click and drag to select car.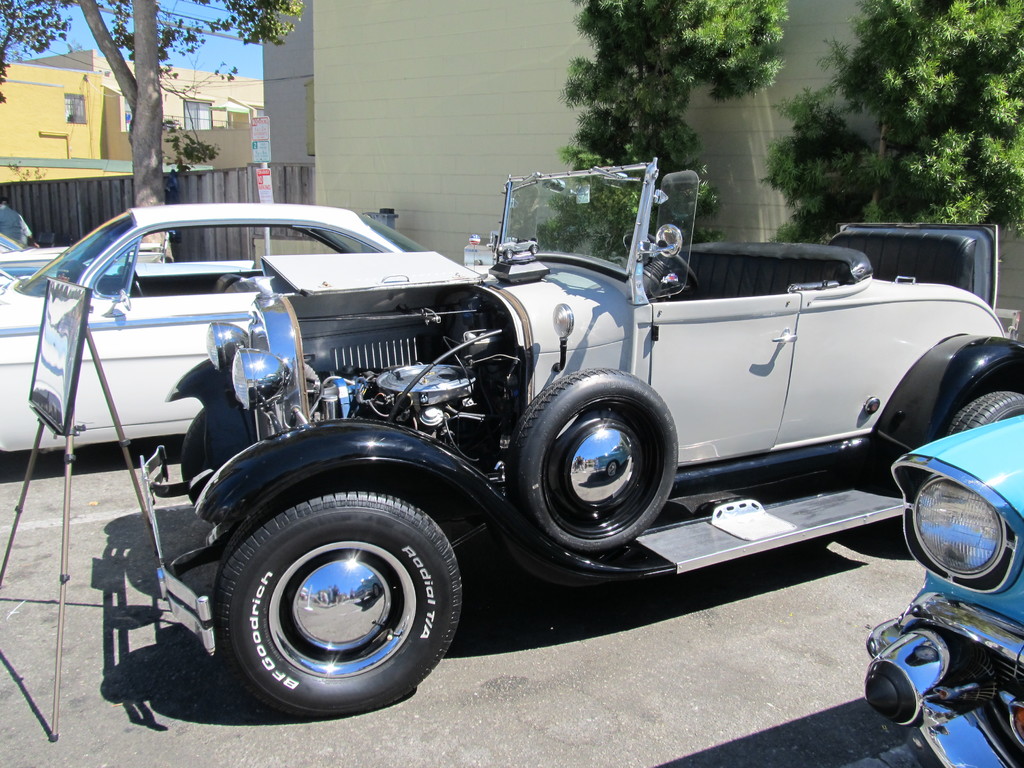
Selection: [x1=139, y1=155, x2=1023, y2=720].
